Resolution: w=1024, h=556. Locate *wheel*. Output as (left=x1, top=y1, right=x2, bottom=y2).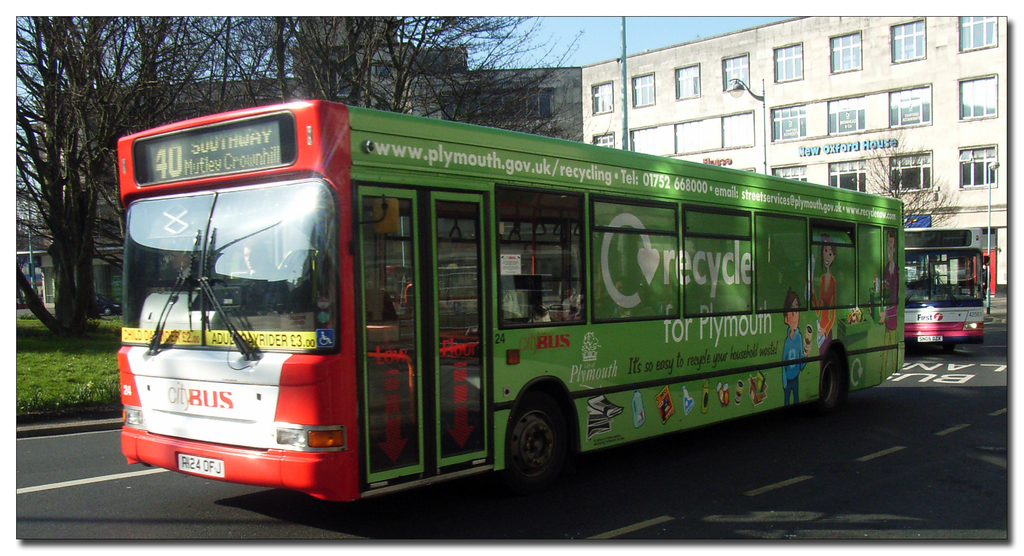
(left=939, top=342, right=961, bottom=356).
